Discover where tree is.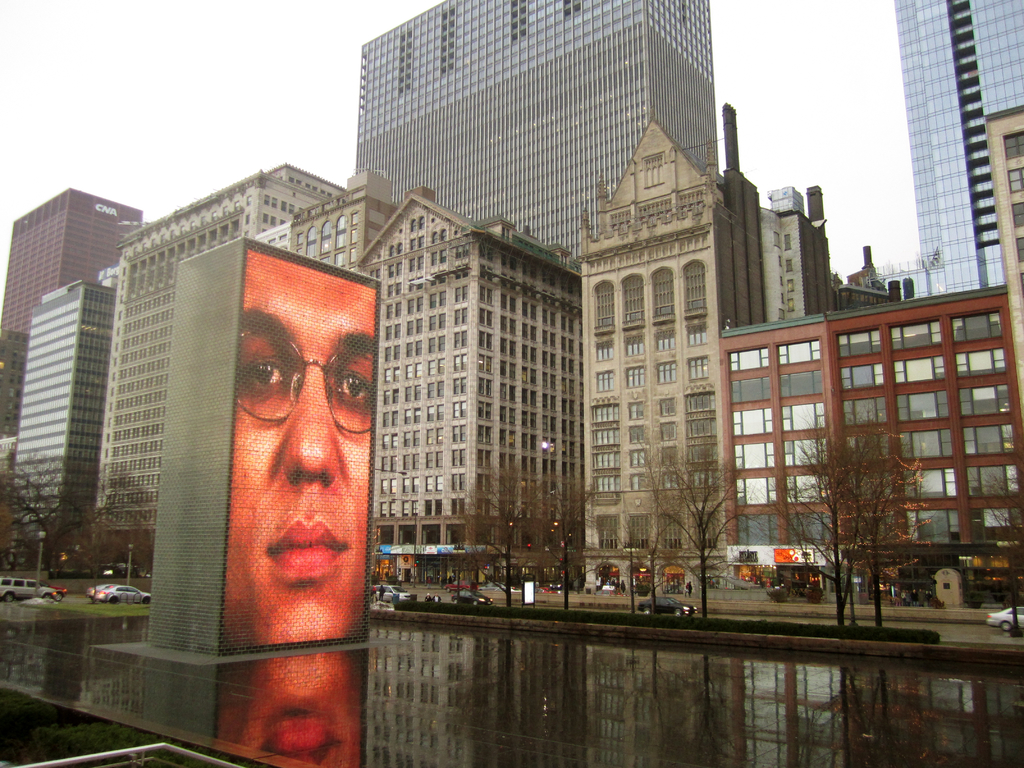
Discovered at (649,446,769,607).
